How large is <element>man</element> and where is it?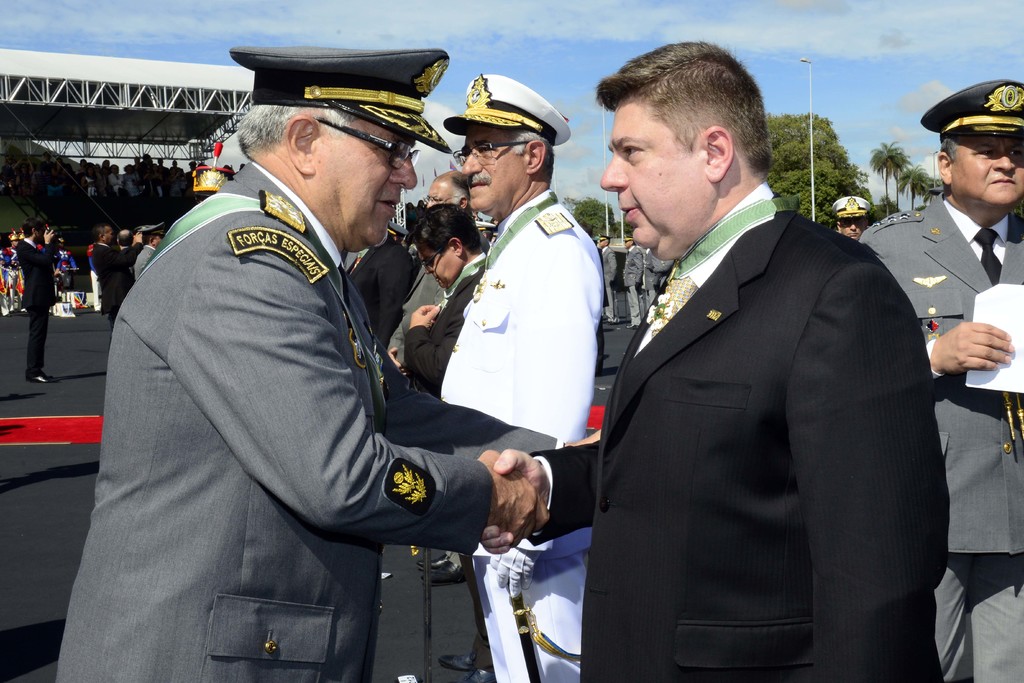
Bounding box: (115, 229, 142, 288).
